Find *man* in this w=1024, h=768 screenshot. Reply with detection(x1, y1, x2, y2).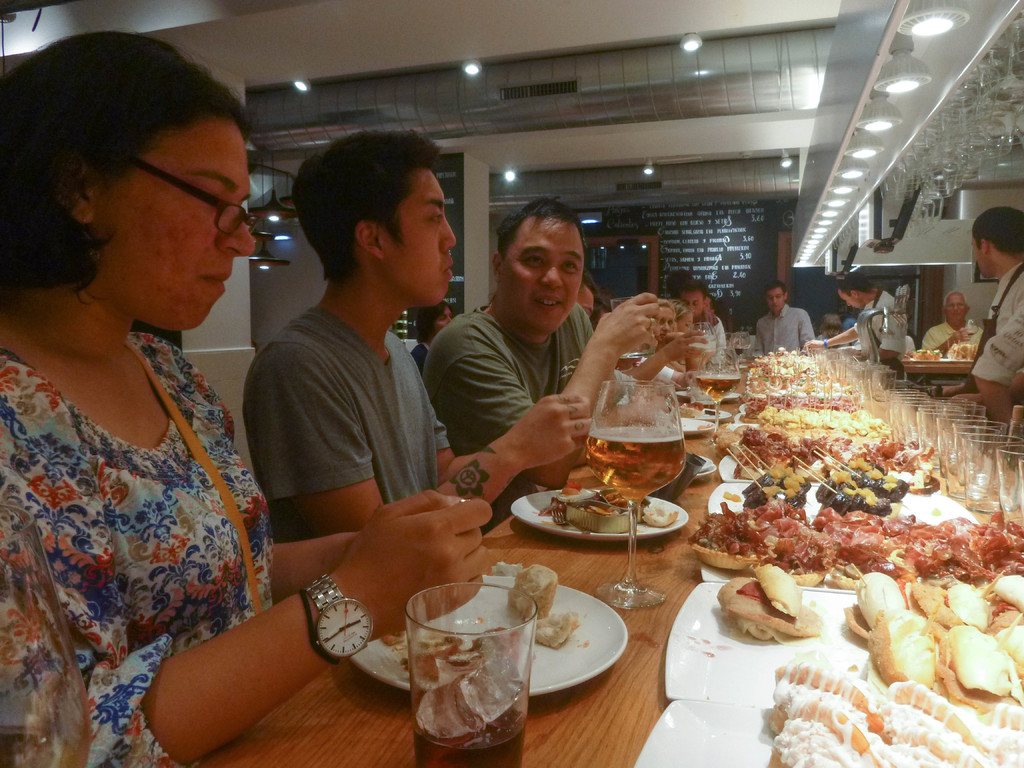
detection(239, 115, 461, 538).
